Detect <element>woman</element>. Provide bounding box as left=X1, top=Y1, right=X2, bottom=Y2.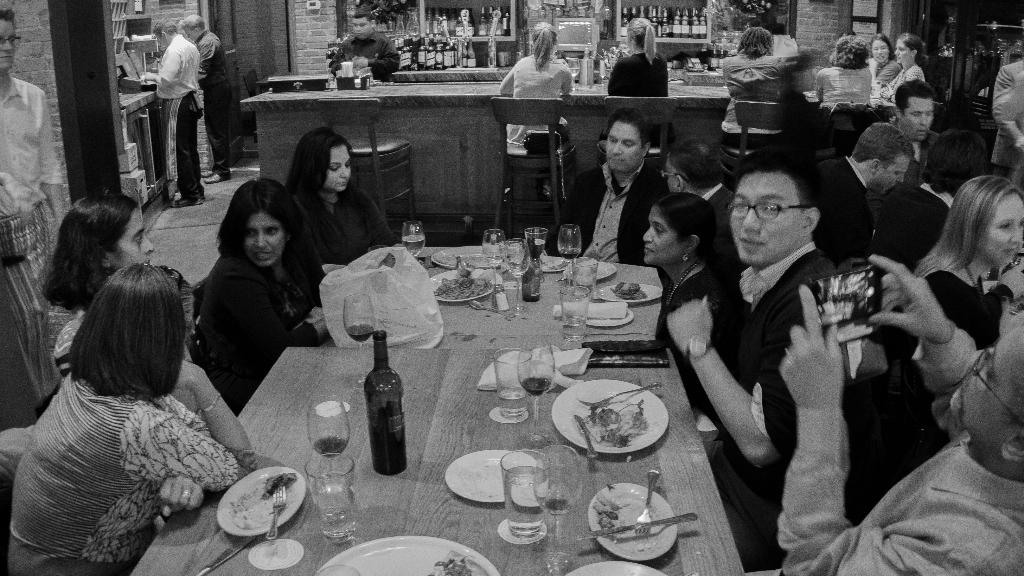
left=637, top=191, right=752, bottom=352.
